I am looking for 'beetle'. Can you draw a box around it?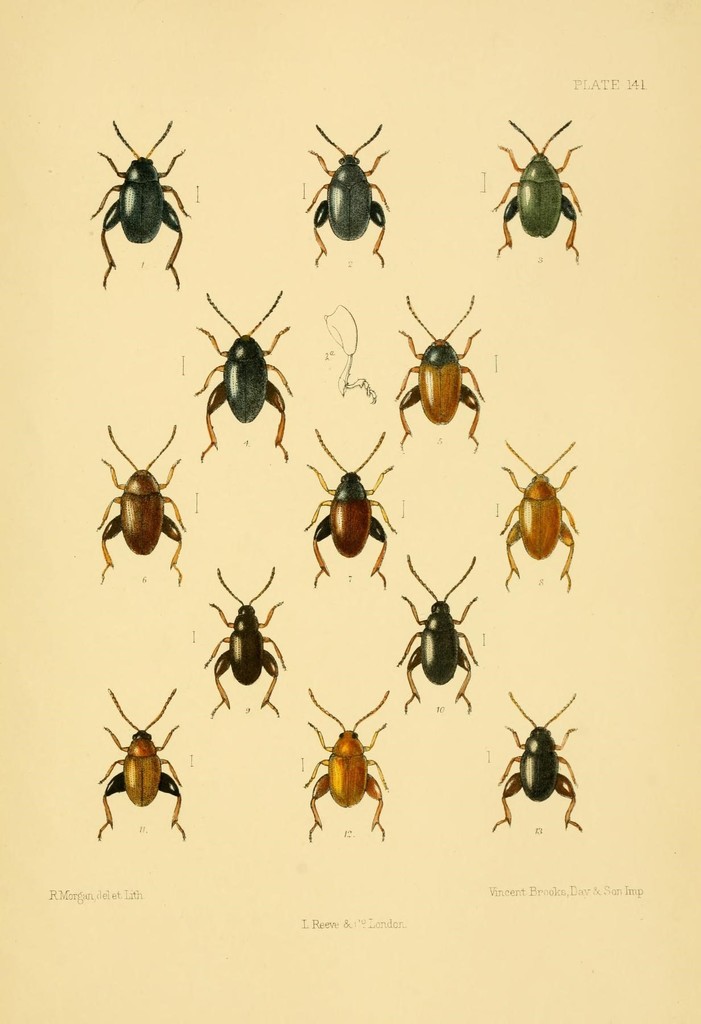
Sure, the bounding box is box(205, 561, 285, 710).
